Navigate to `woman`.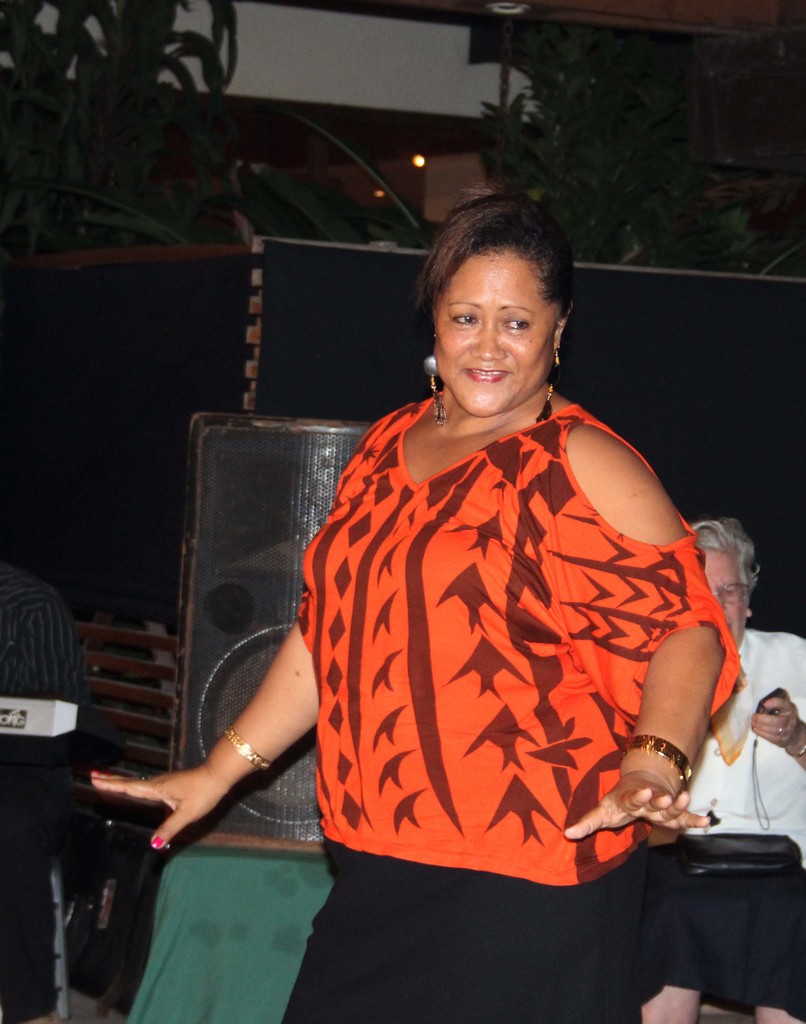
Navigation target: select_region(638, 519, 805, 1023).
